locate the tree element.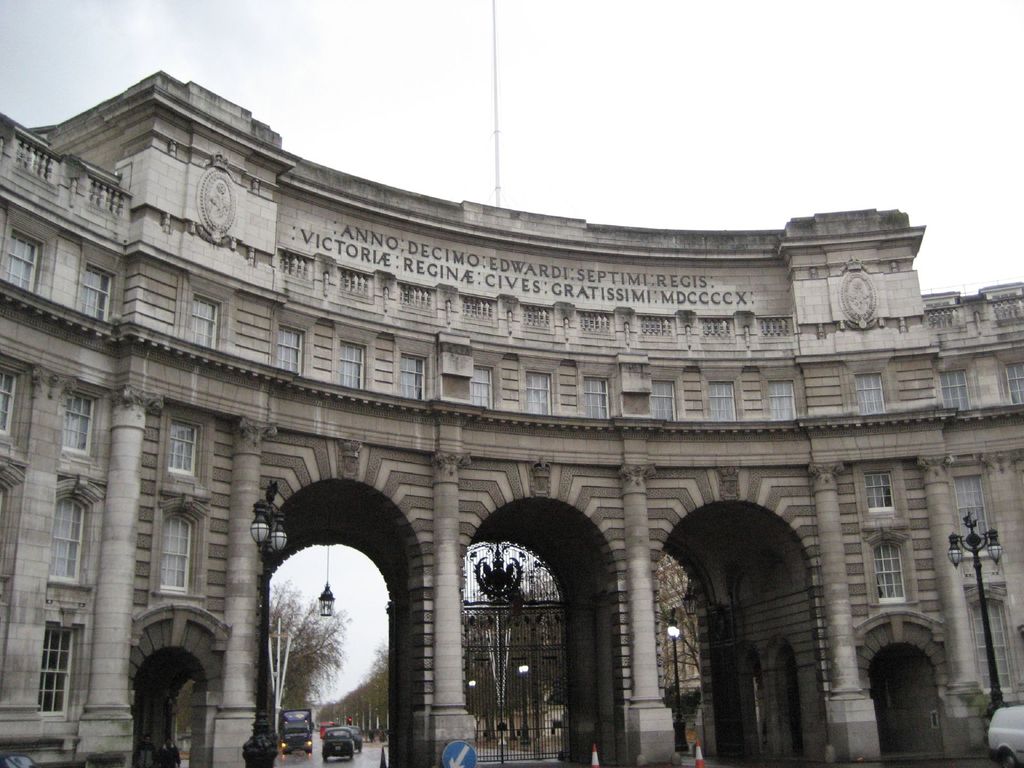
Element bbox: x1=262 y1=570 x2=352 y2=714.
